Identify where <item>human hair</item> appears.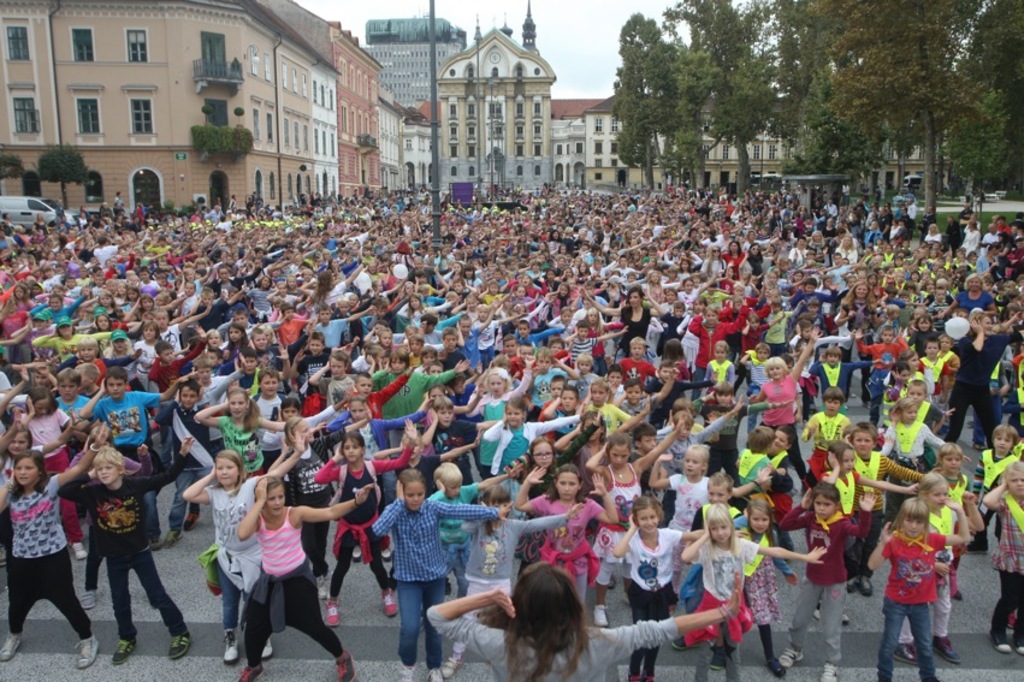
Appears at detection(28, 386, 59, 413).
